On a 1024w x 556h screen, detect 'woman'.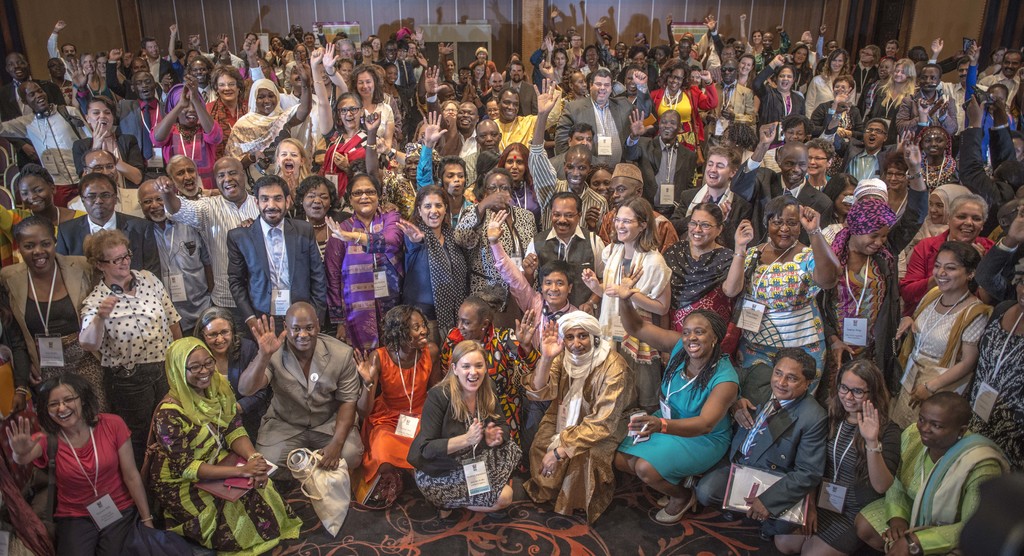
select_region(70, 94, 144, 190).
